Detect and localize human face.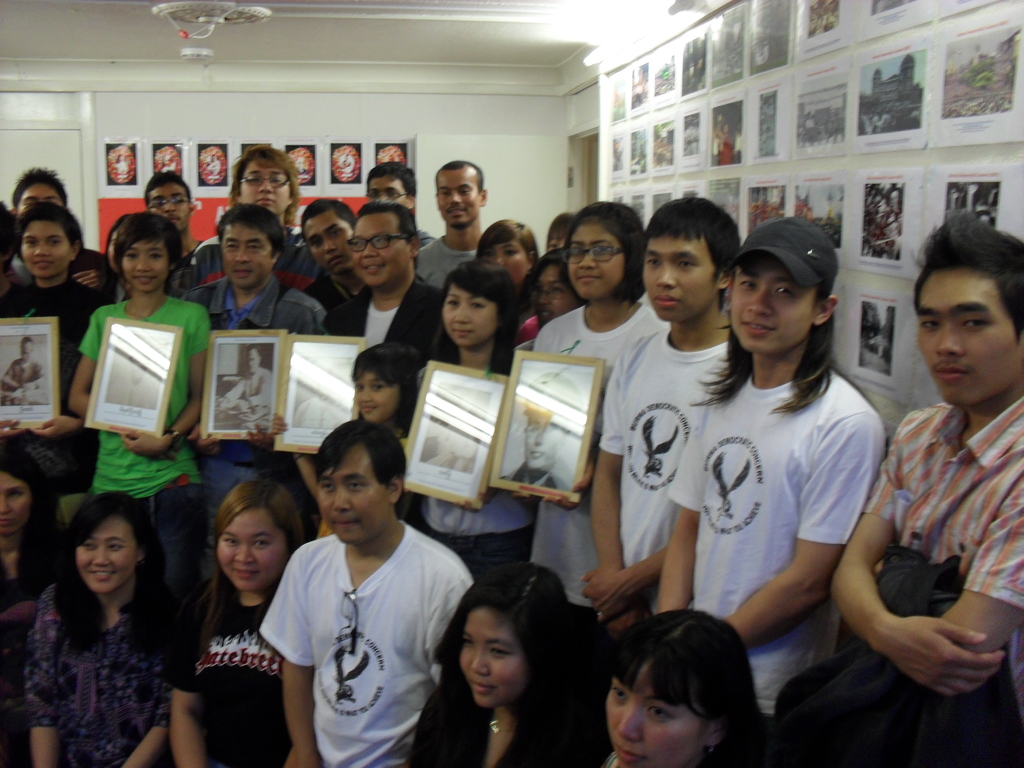
Localized at (535, 266, 580, 325).
